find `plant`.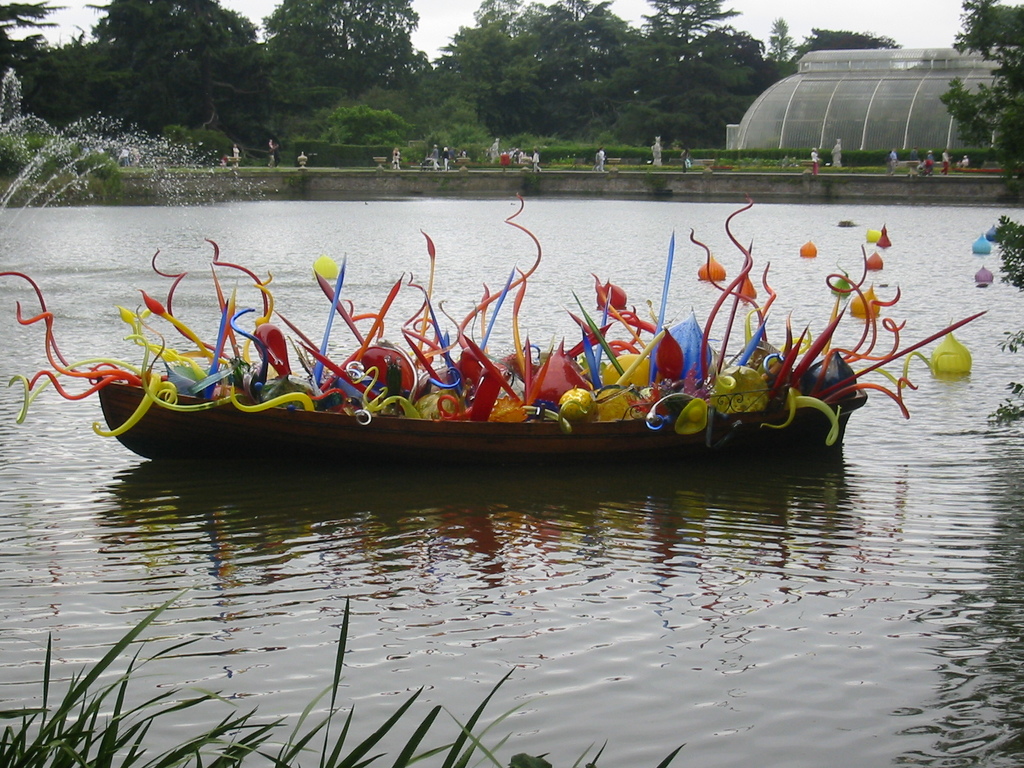
rect(278, 169, 309, 193).
